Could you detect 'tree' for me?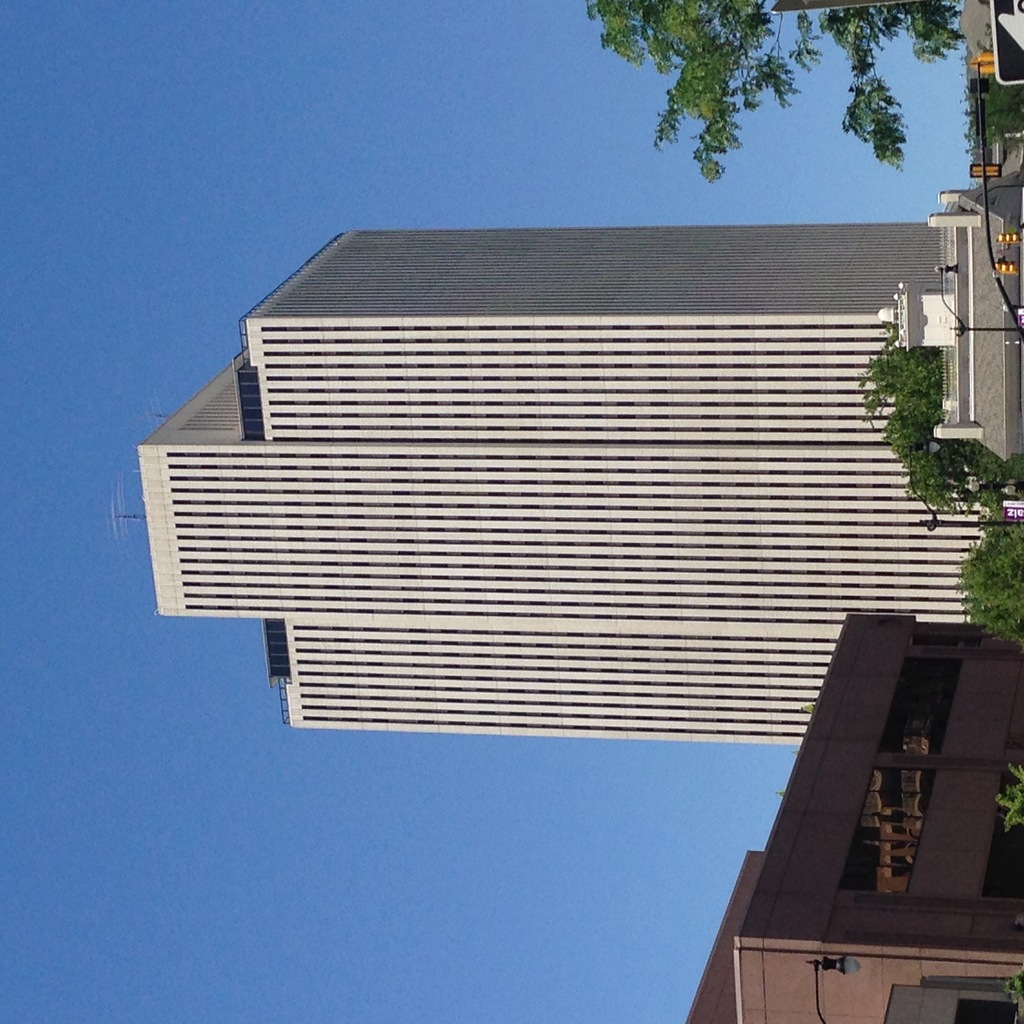
Detection result: 851, 344, 1001, 508.
